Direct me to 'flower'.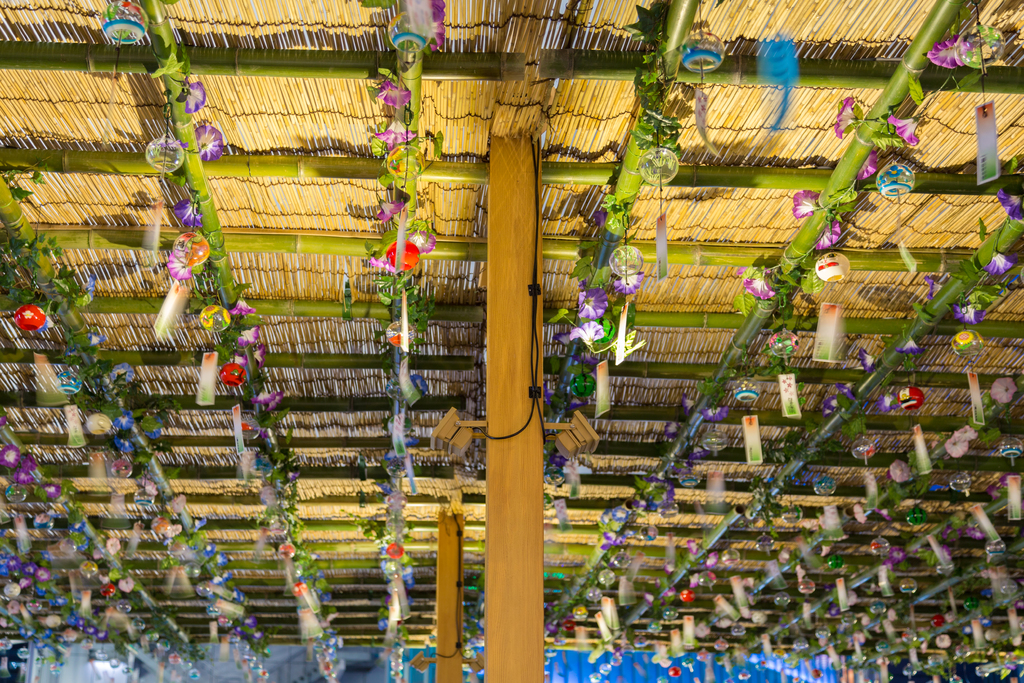
Direction: x1=1000, y1=474, x2=1018, y2=489.
